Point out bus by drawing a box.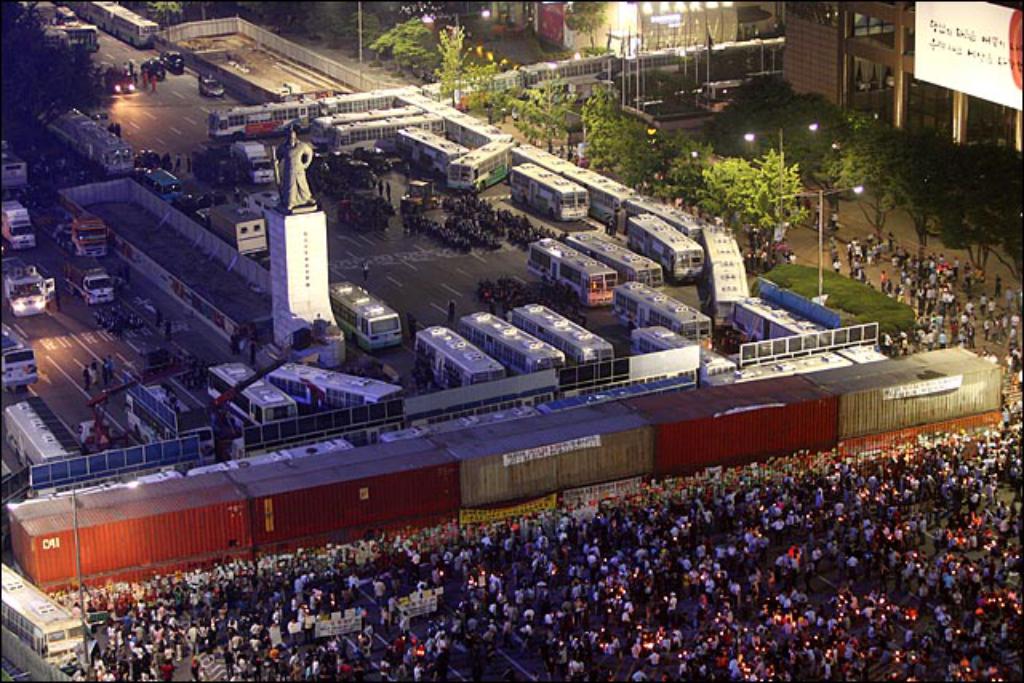
locate(328, 282, 405, 358).
